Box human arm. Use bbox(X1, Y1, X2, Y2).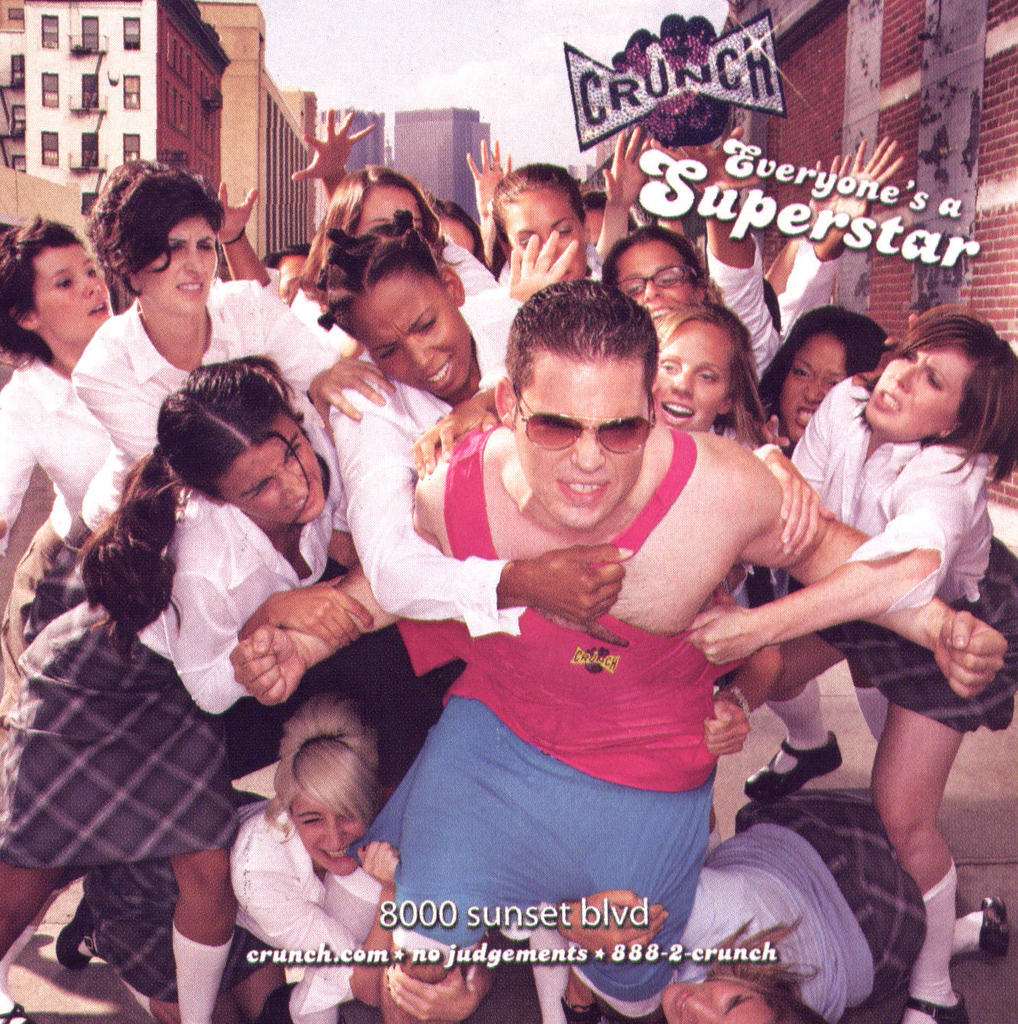
bbox(0, 395, 38, 558).
